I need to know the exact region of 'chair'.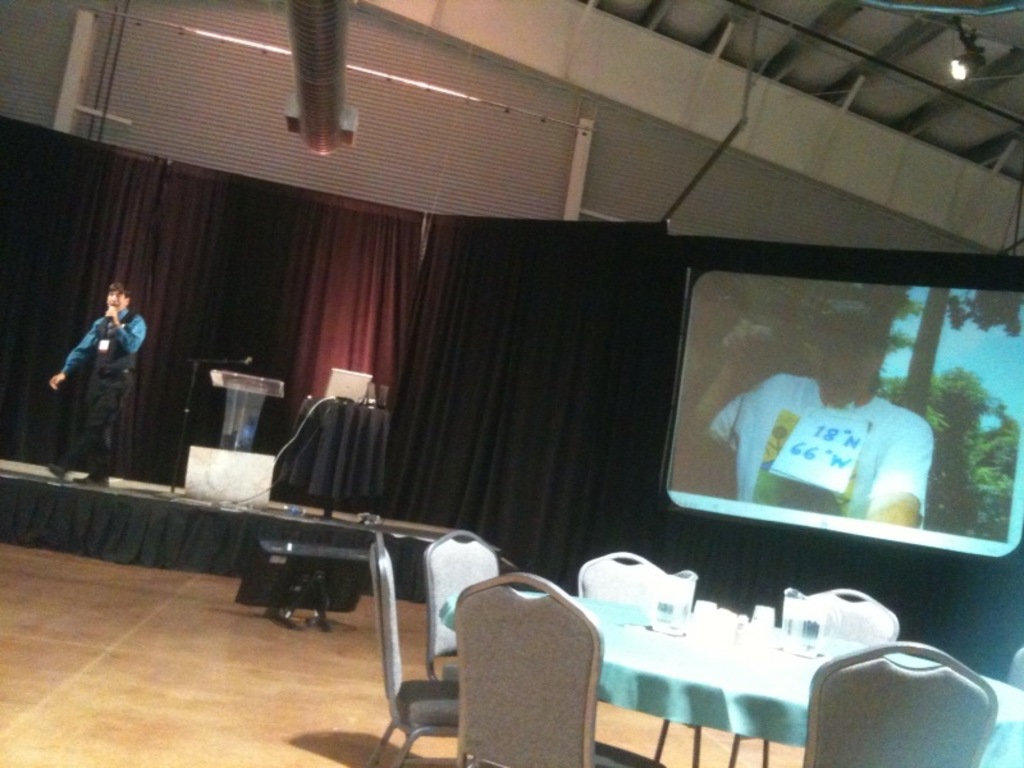
Region: left=365, top=532, right=465, bottom=767.
